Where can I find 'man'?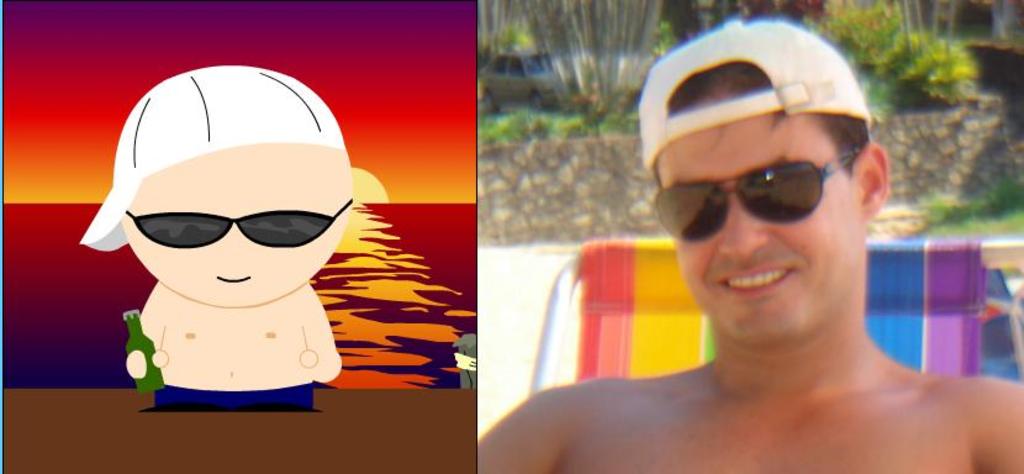
You can find it at 497,11,1013,464.
